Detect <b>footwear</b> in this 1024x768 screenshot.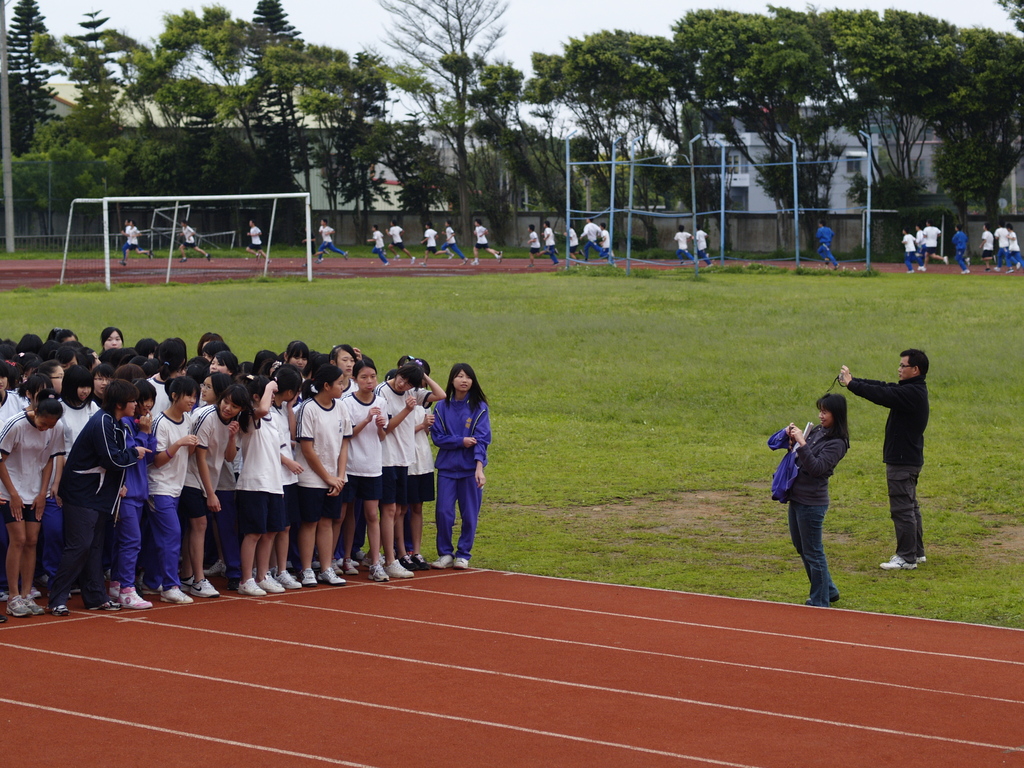
Detection: box=[316, 259, 326, 264].
